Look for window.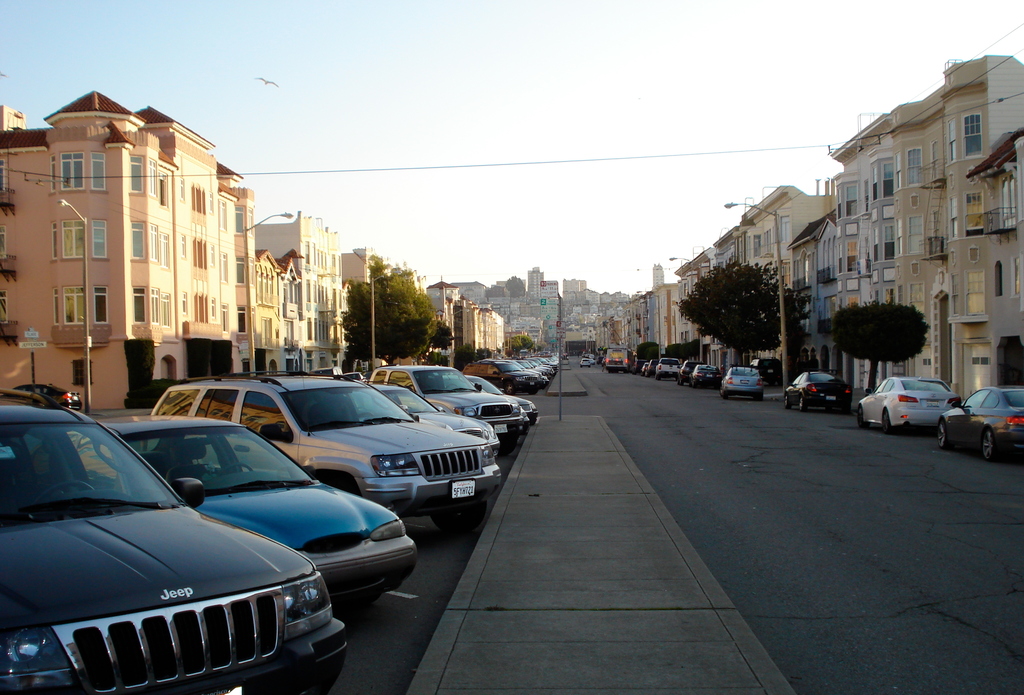
Found: 211, 244, 214, 267.
